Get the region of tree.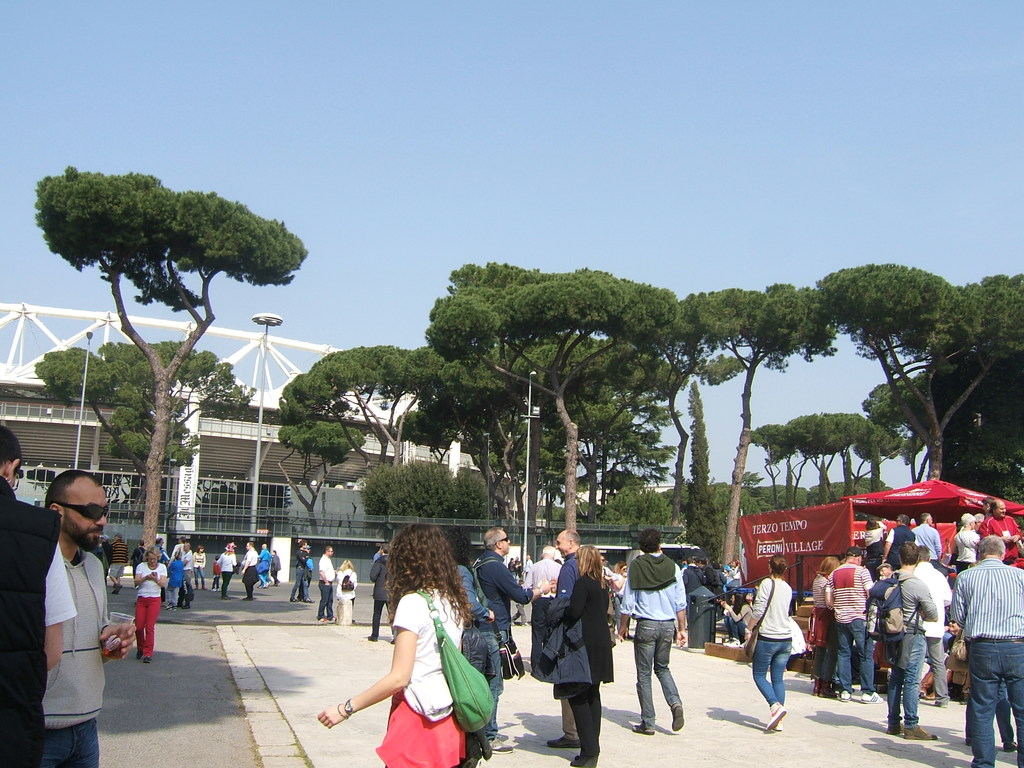
<bbox>269, 420, 366, 524</bbox>.
